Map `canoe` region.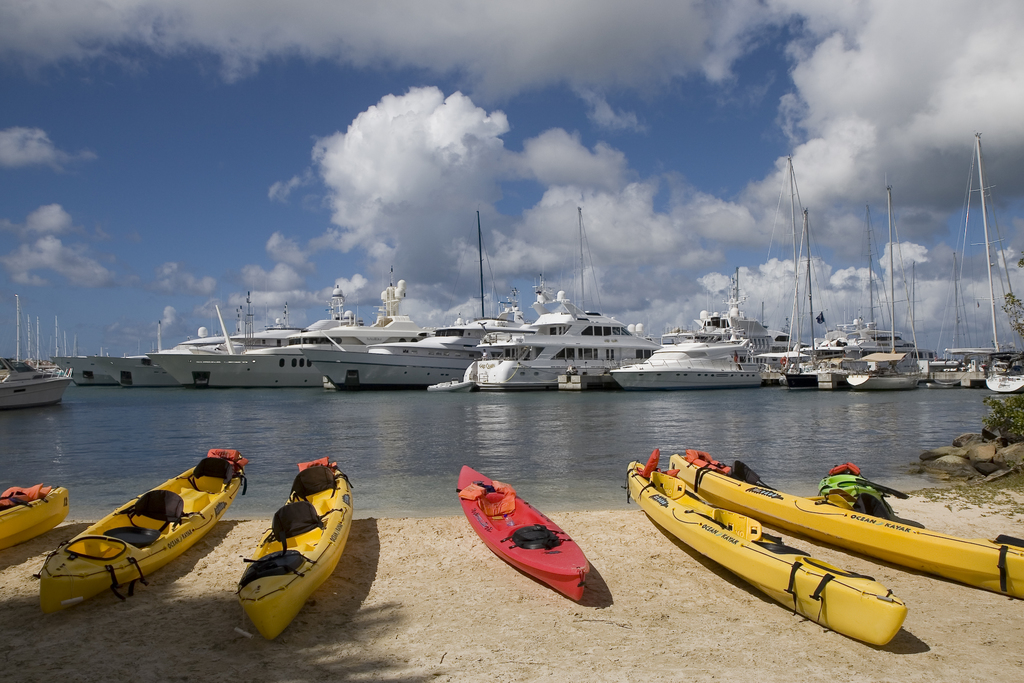
Mapped to locate(39, 448, 237, 611).
